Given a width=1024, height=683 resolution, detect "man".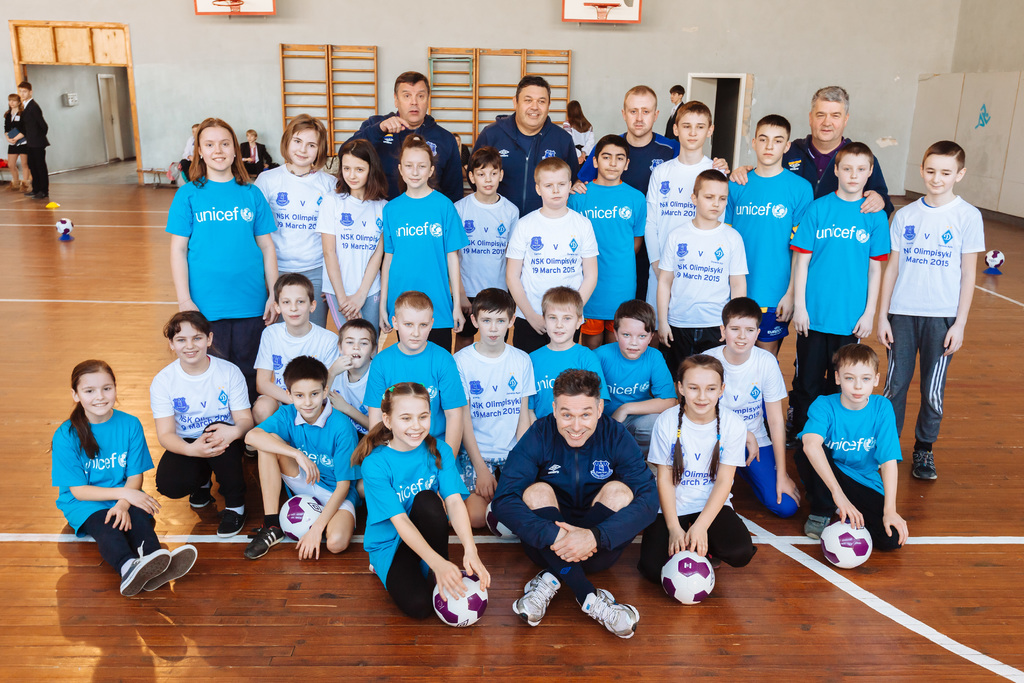
729 82 897 437.
